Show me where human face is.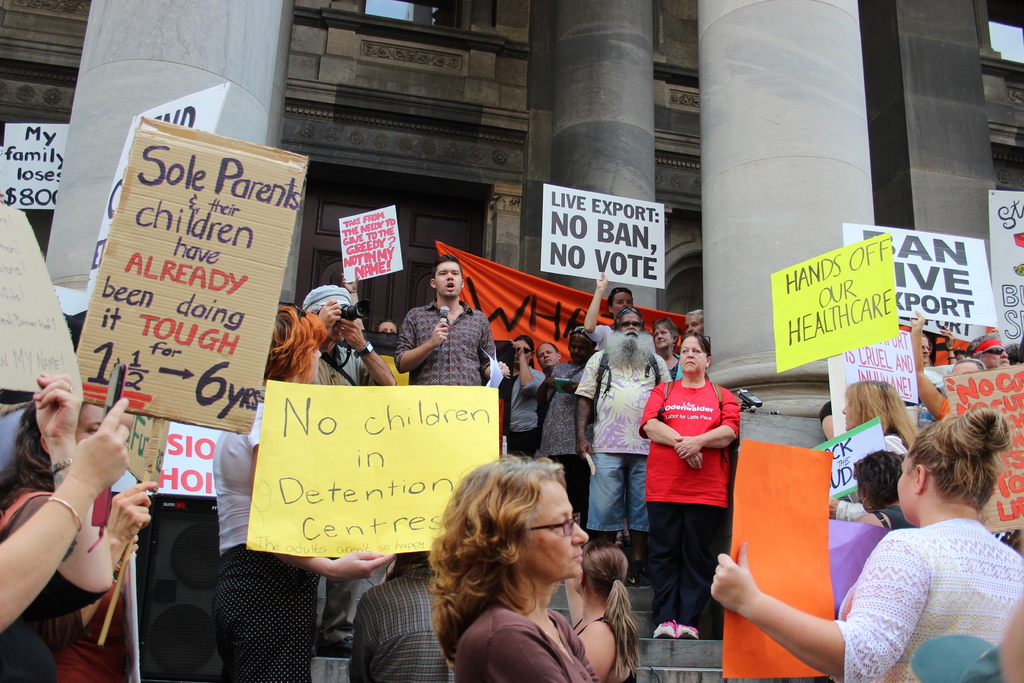
human face is at crop(950, 361, 978, 377).
